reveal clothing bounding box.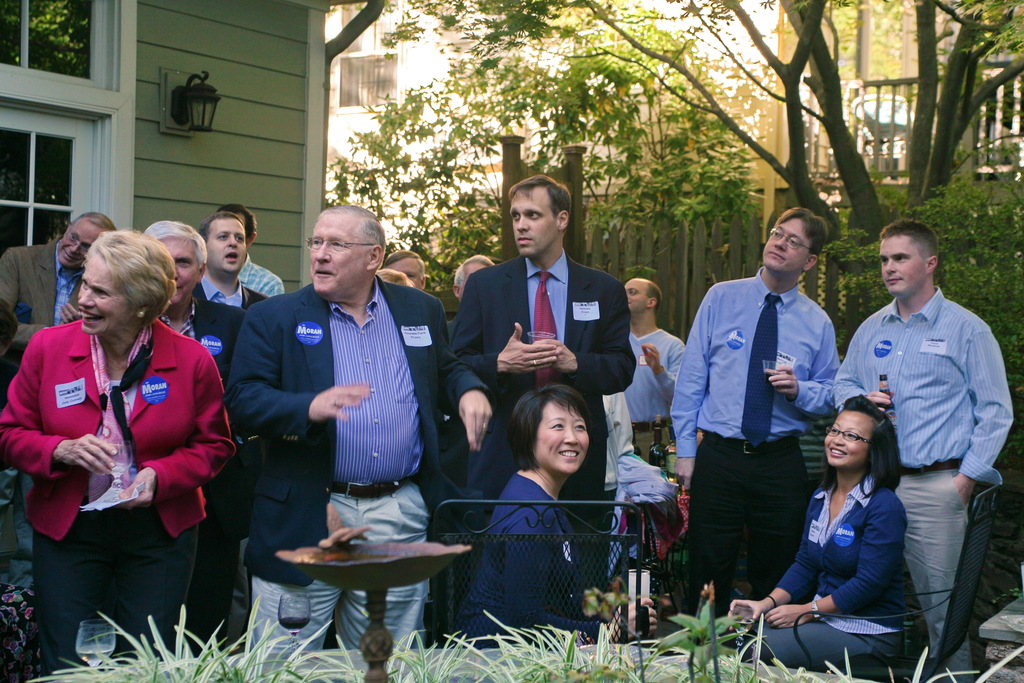
Revealed: x1=451, y1=254, x2=633, y2=604.
